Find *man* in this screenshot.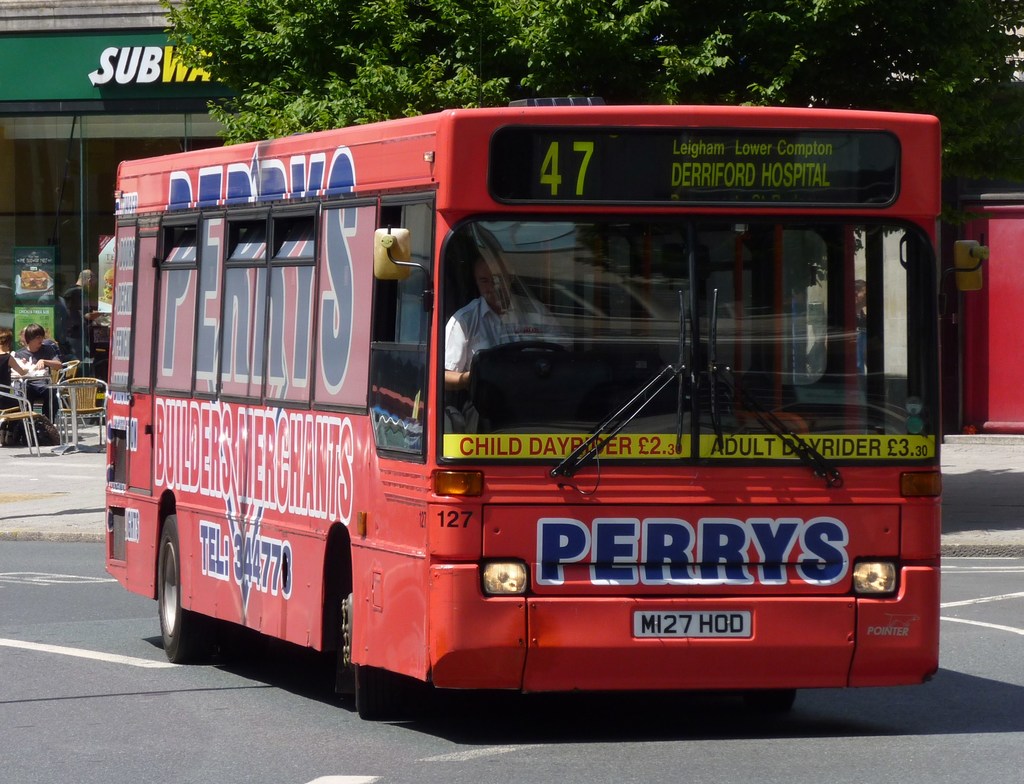
The bounding box for *man* is {"left": 820, "top": 278, "right": 869, "bottom": 379}.
